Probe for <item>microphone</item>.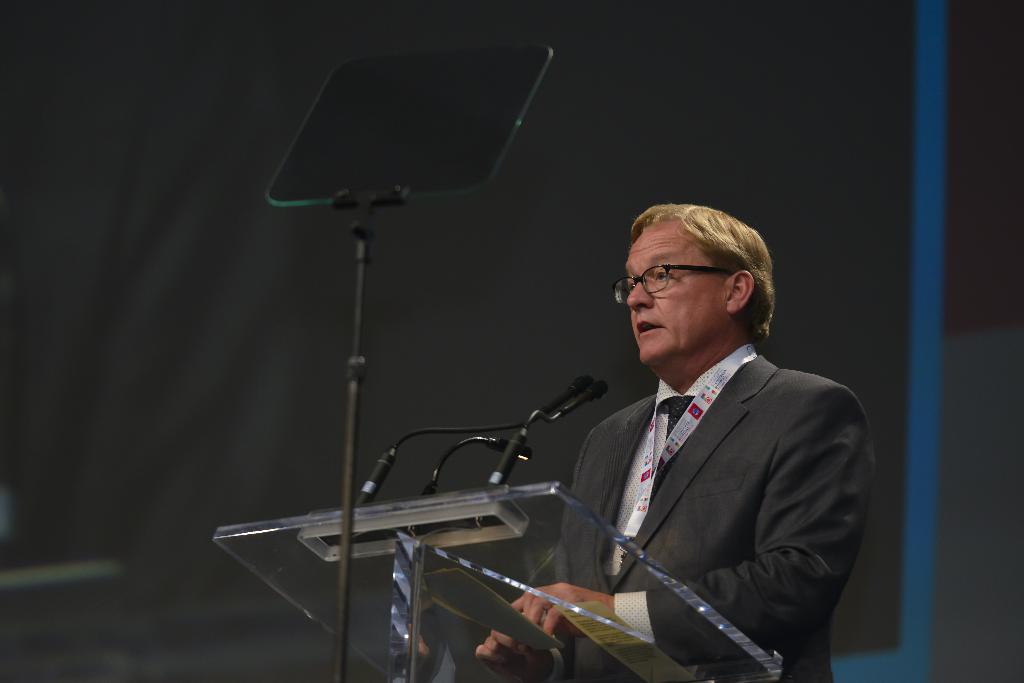
Probe result: region(348, 420, 532, 509).
